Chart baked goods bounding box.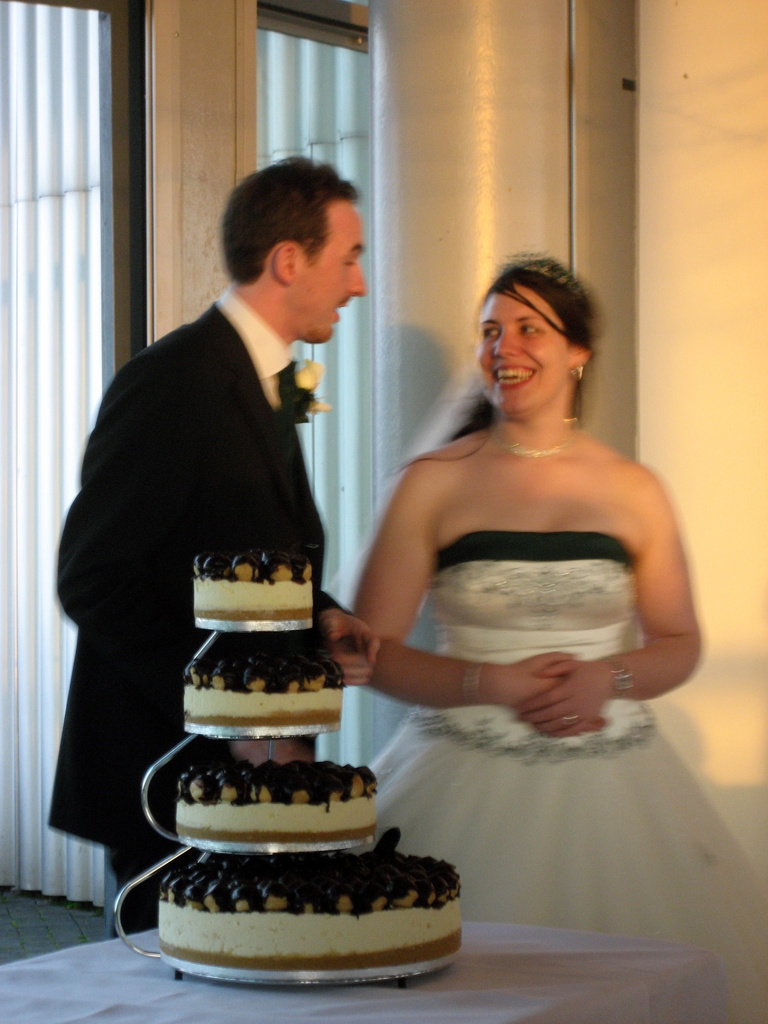
Charted: (x1=176, y1=751, x2=377, y2=853).
